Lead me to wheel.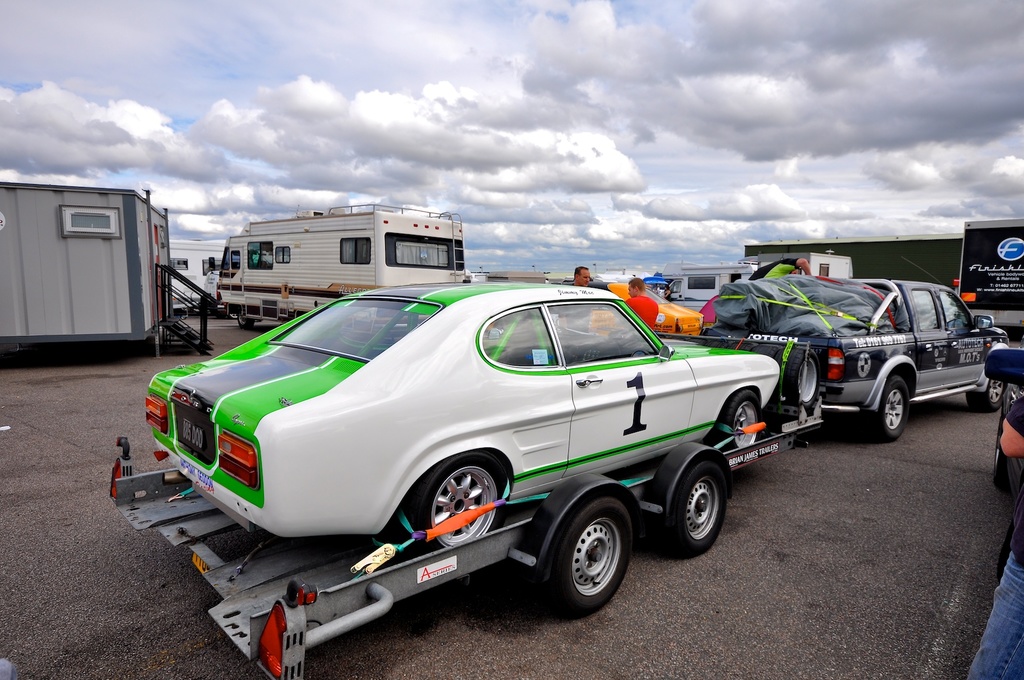
Lead to rect(234, 315, 254, 333).
